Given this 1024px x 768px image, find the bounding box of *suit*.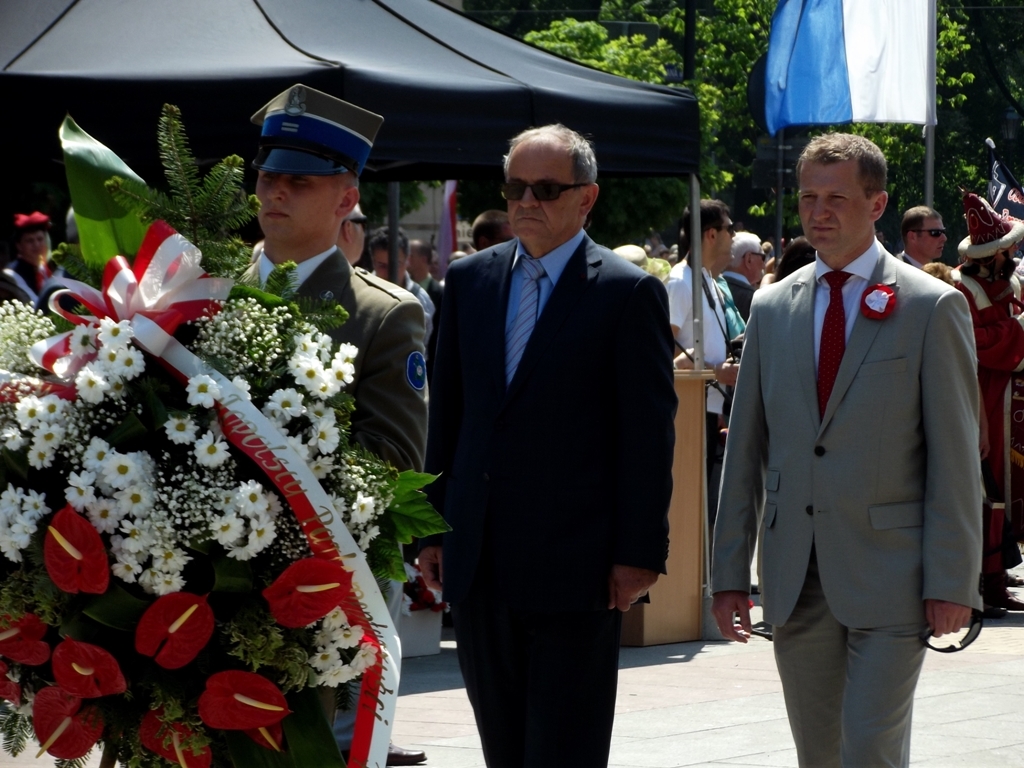
<region>427, 227, 687, 767</region>.
